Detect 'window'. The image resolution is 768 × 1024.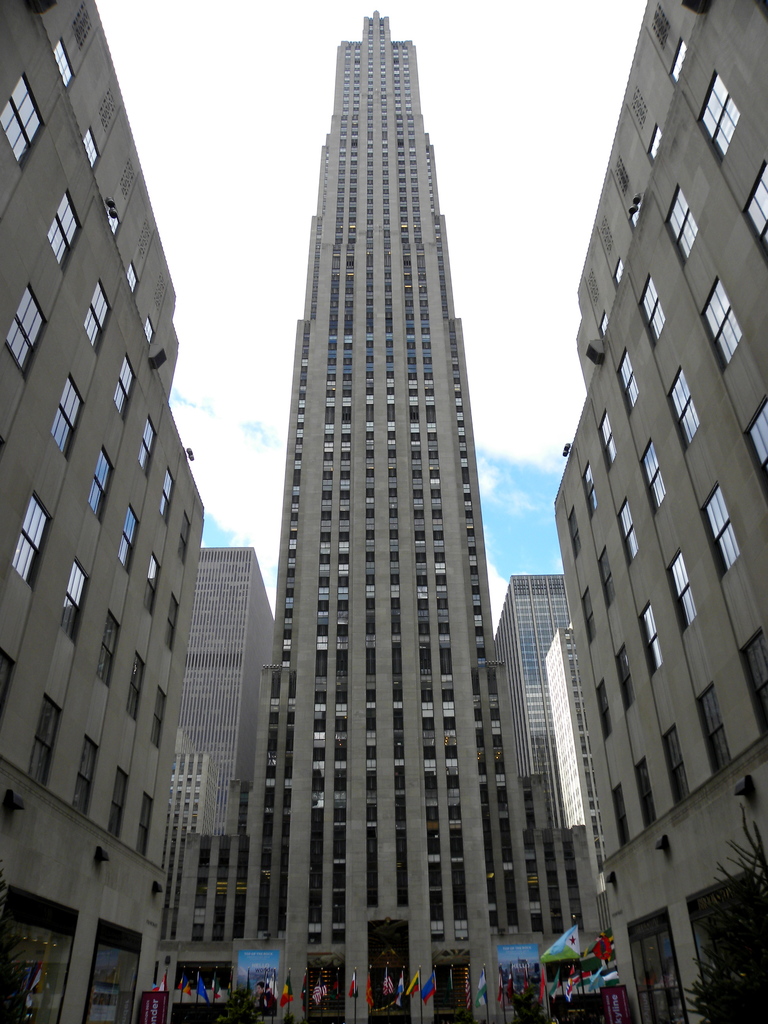
{"x1": 10, "y1": 486, "x2": 58, "y2": 587}.
